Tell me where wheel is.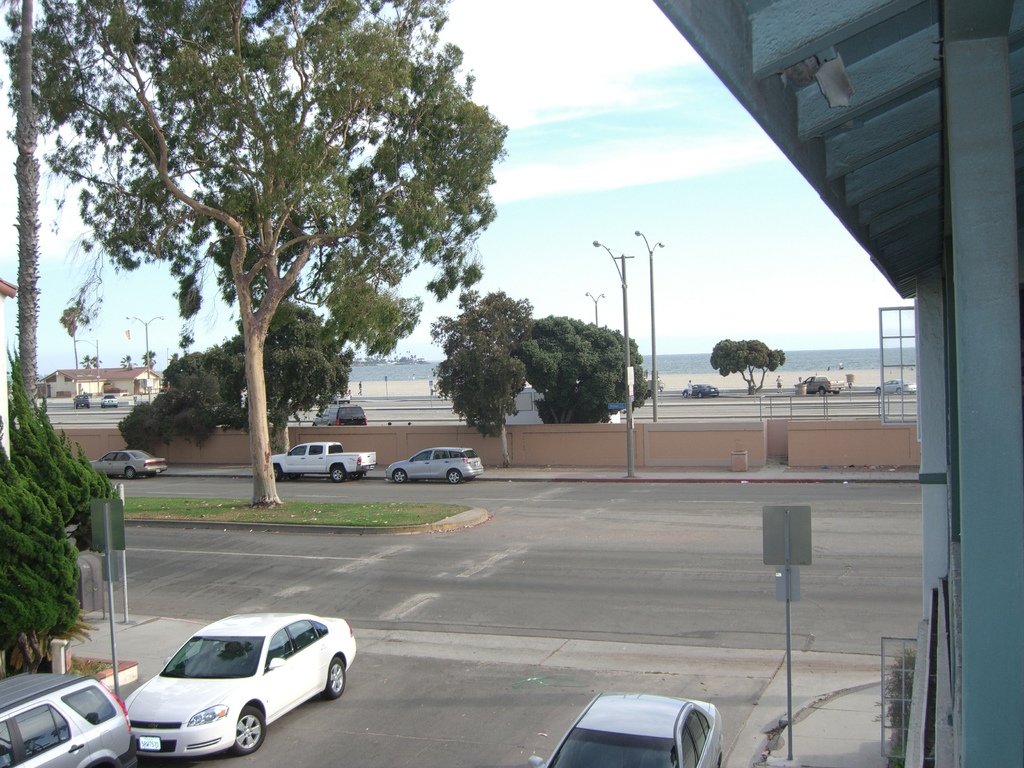
wheel is at 355/471/366/479.
